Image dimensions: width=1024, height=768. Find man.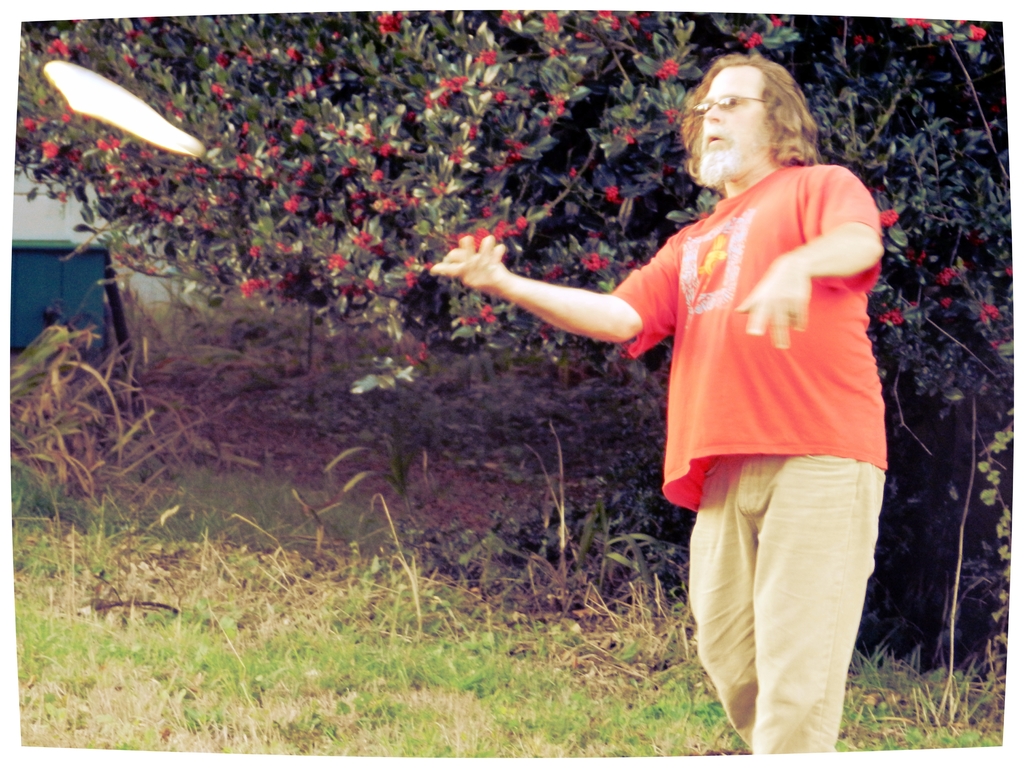
509/67/888/762.
